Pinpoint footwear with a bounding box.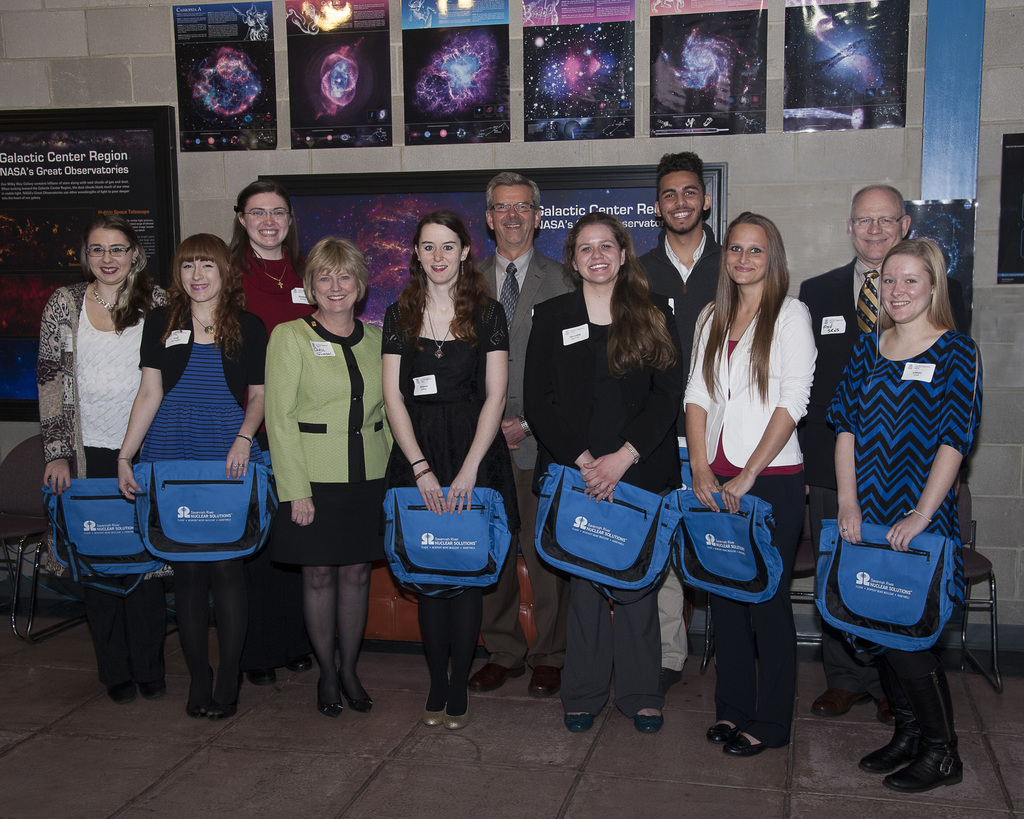
region(563, 711, 599, 732).
